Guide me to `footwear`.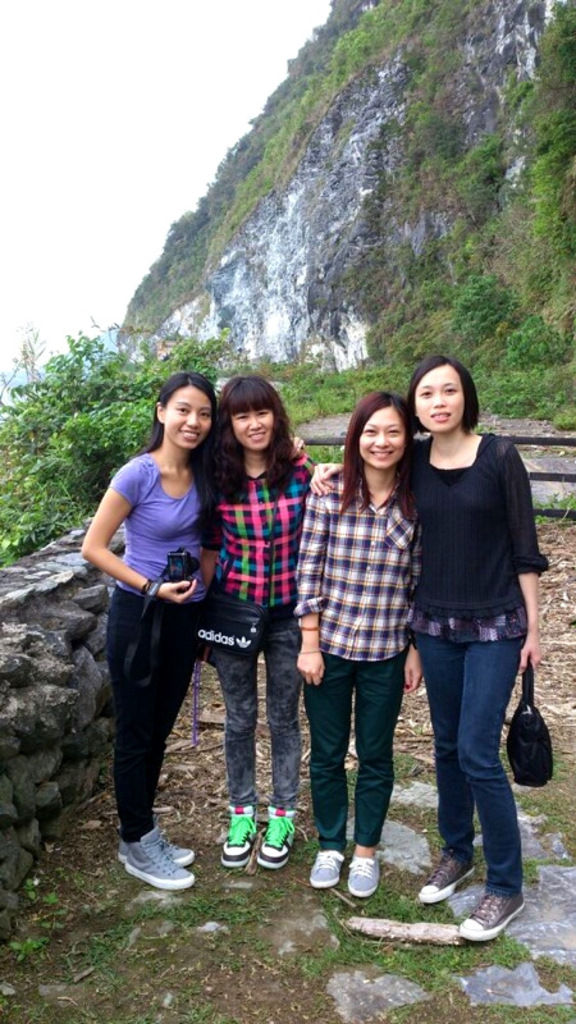
Guidance: 415:852:472:906.
